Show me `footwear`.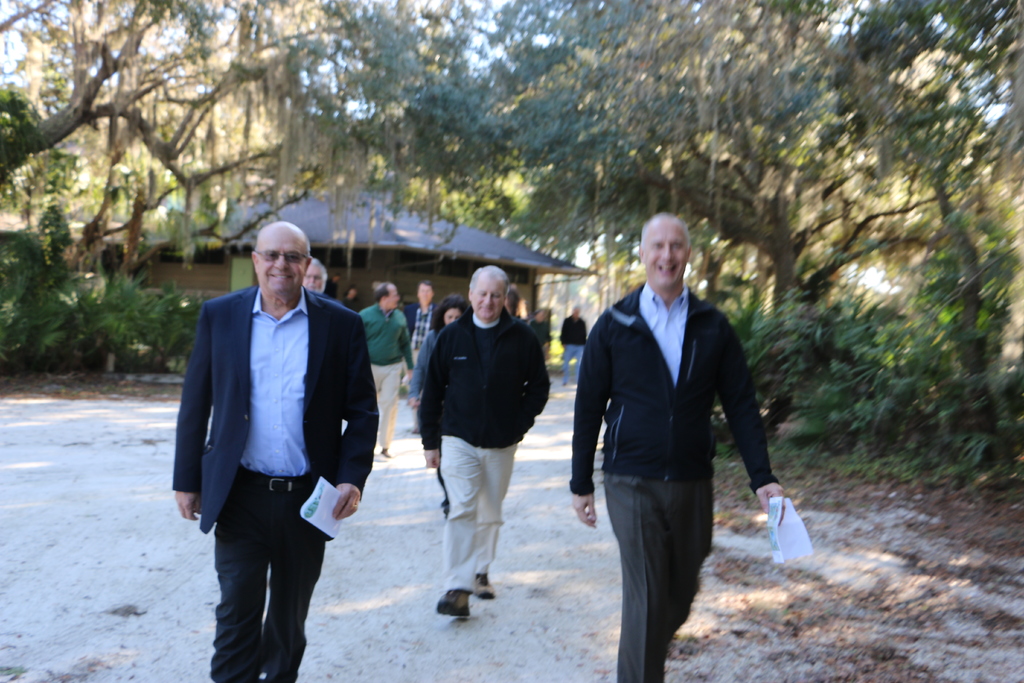
`footwear` is here: rect(404, 427, 420, 436).
